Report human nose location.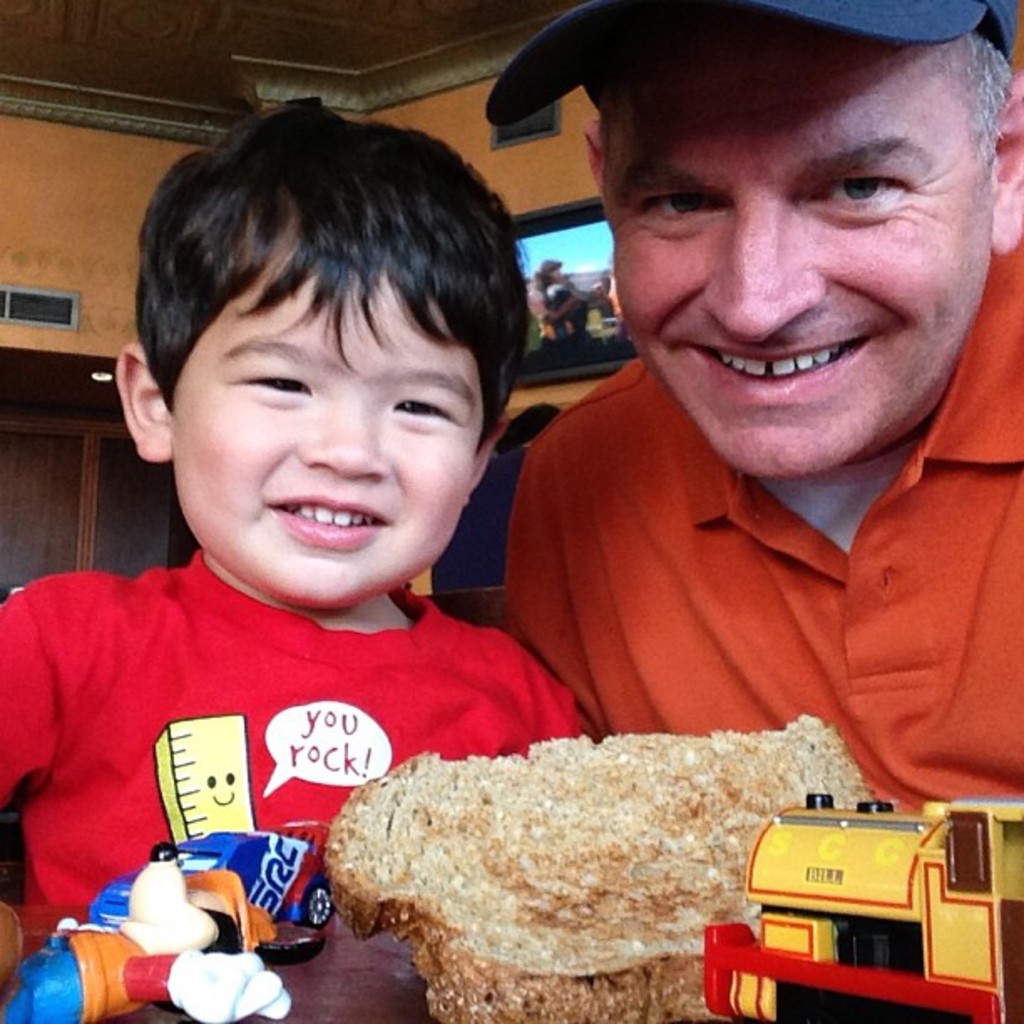
Report: <box>703,199,830,340</box>.
